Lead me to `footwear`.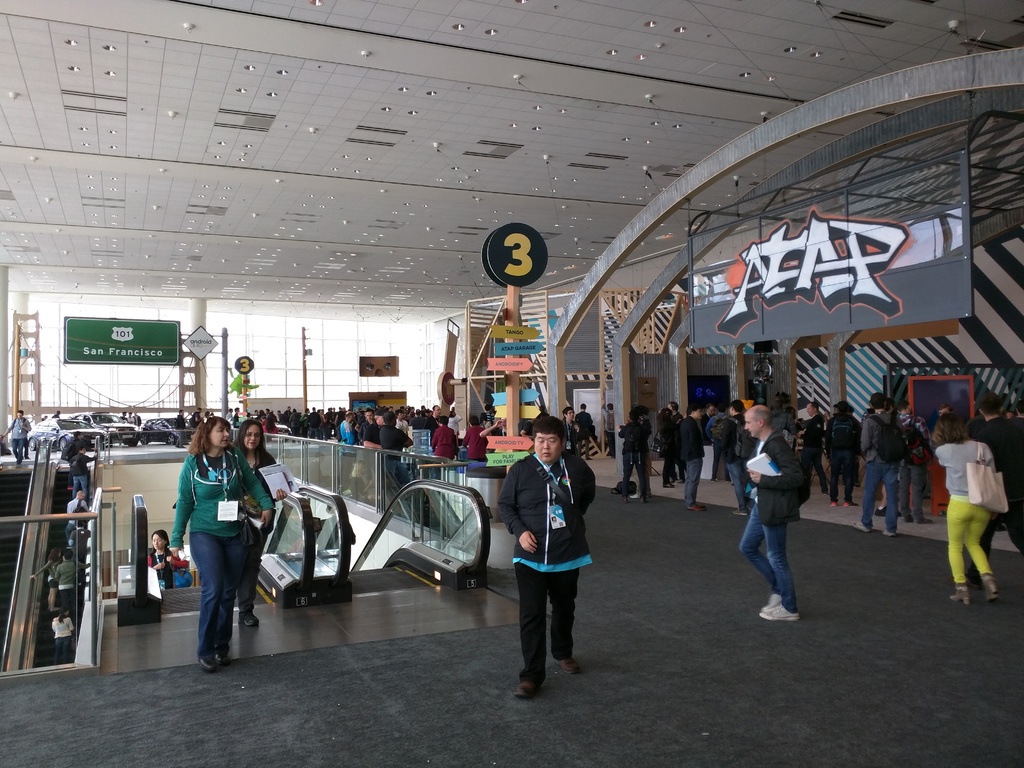
Lead to pyautogui.locateOnScreen(988, 574, 998, 605).
